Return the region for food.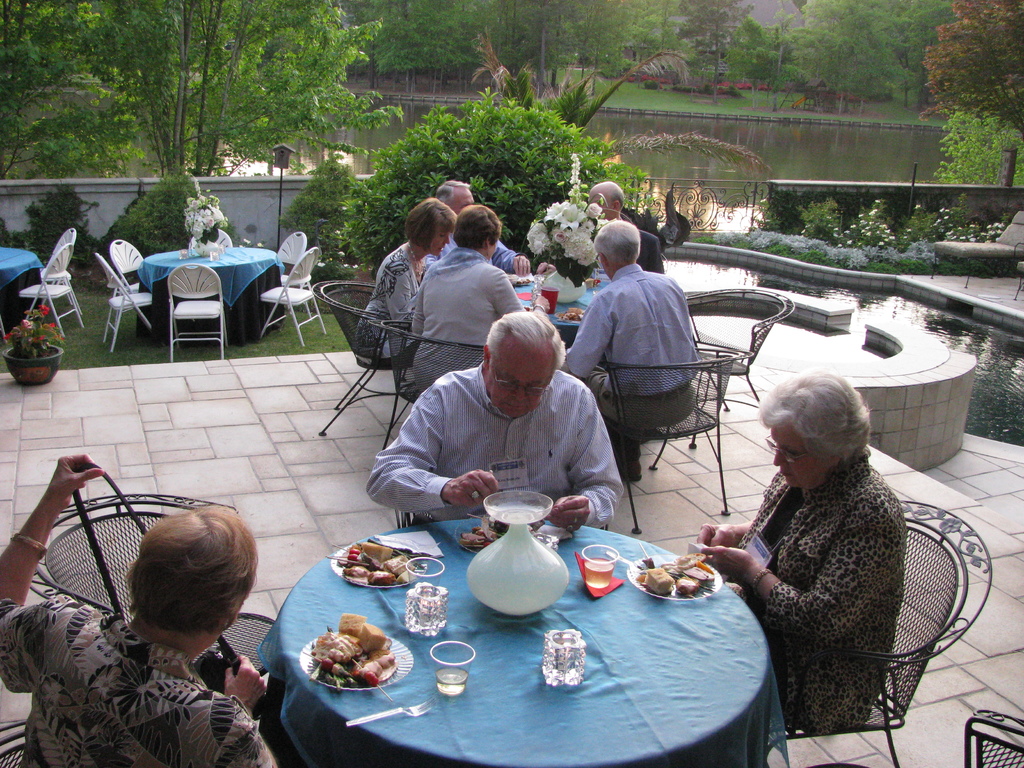
310 611 398 687.
